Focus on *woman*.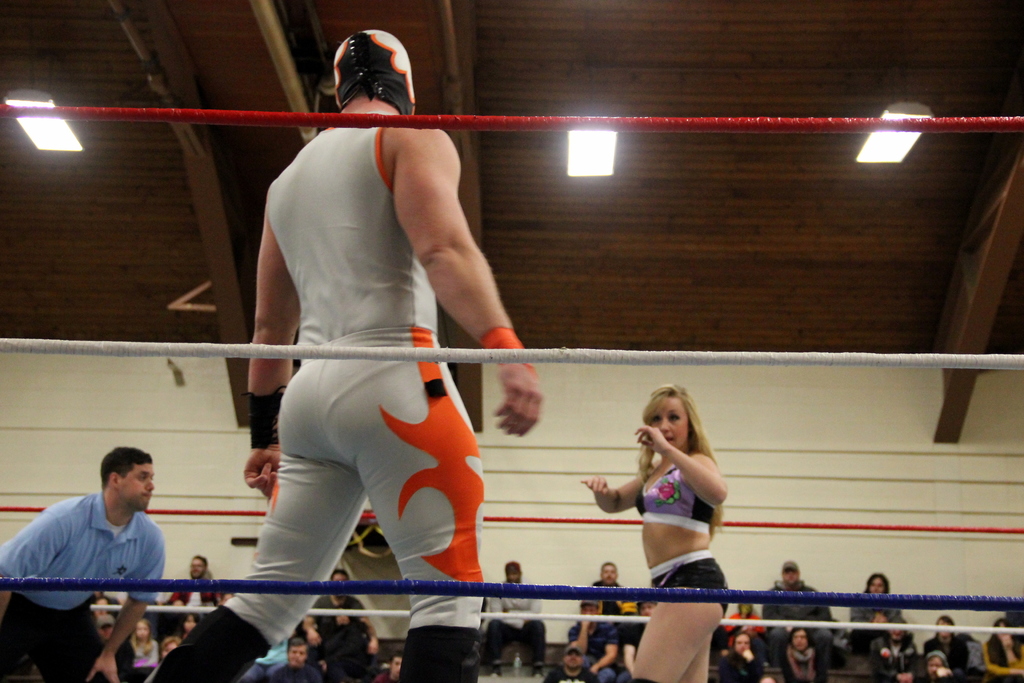
Focused at 716 630 775 682.
